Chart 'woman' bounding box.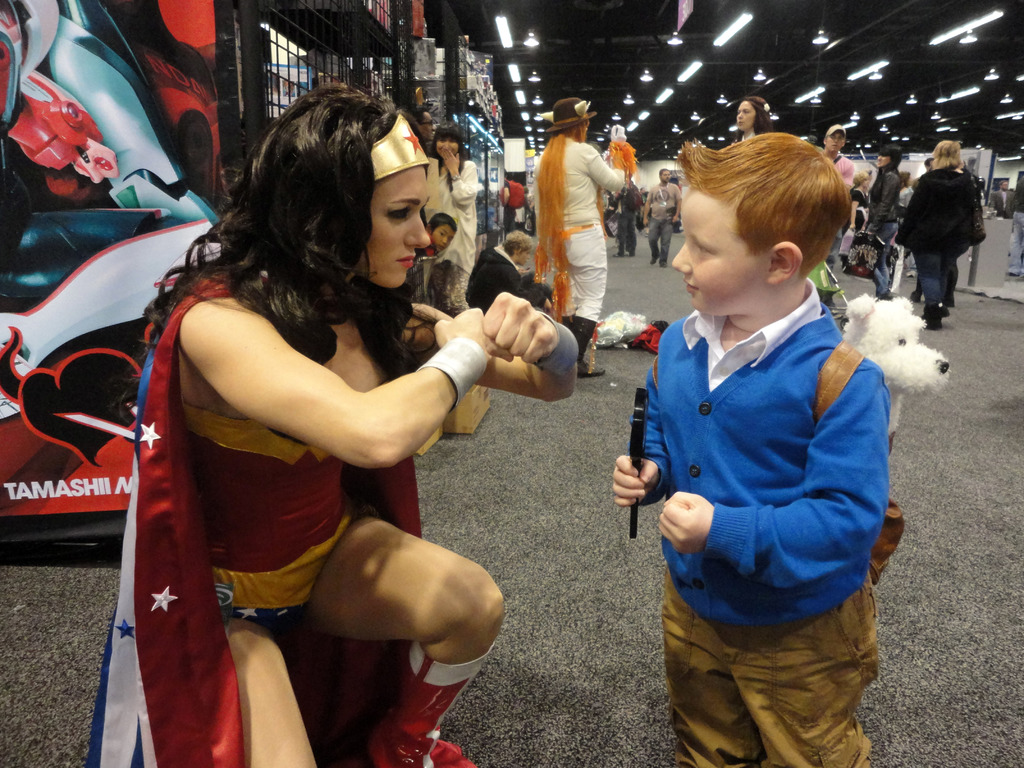
Charted: region(852, 145, 908, 307).
